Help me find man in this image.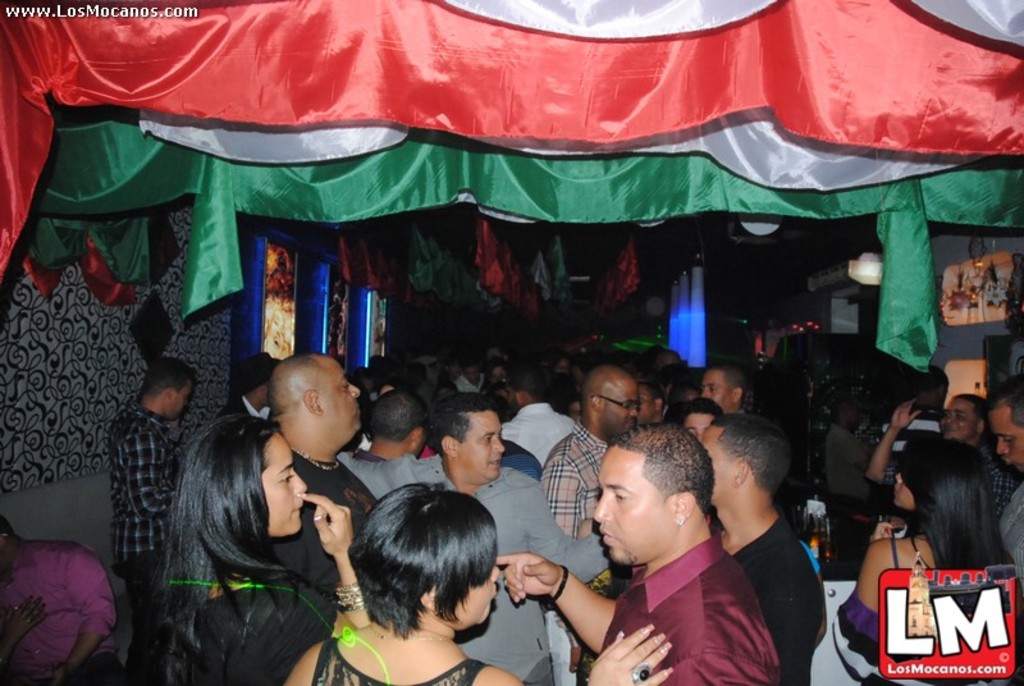
Found it: bbox=[687, 361, 755, 425].
